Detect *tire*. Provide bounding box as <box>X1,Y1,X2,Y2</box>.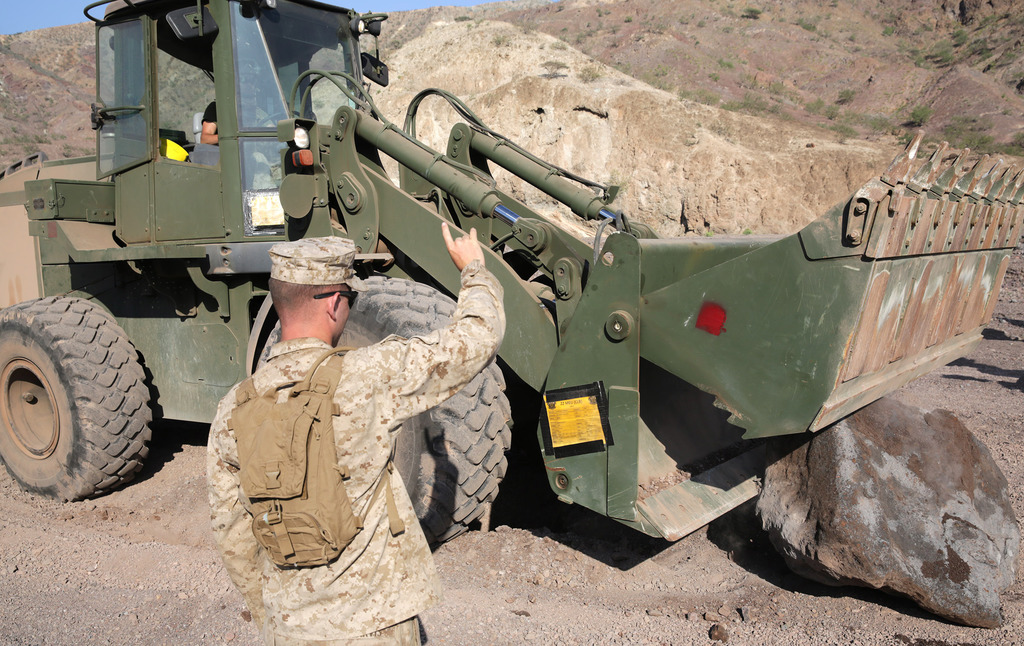
<box>0,287,146,495</box>.
